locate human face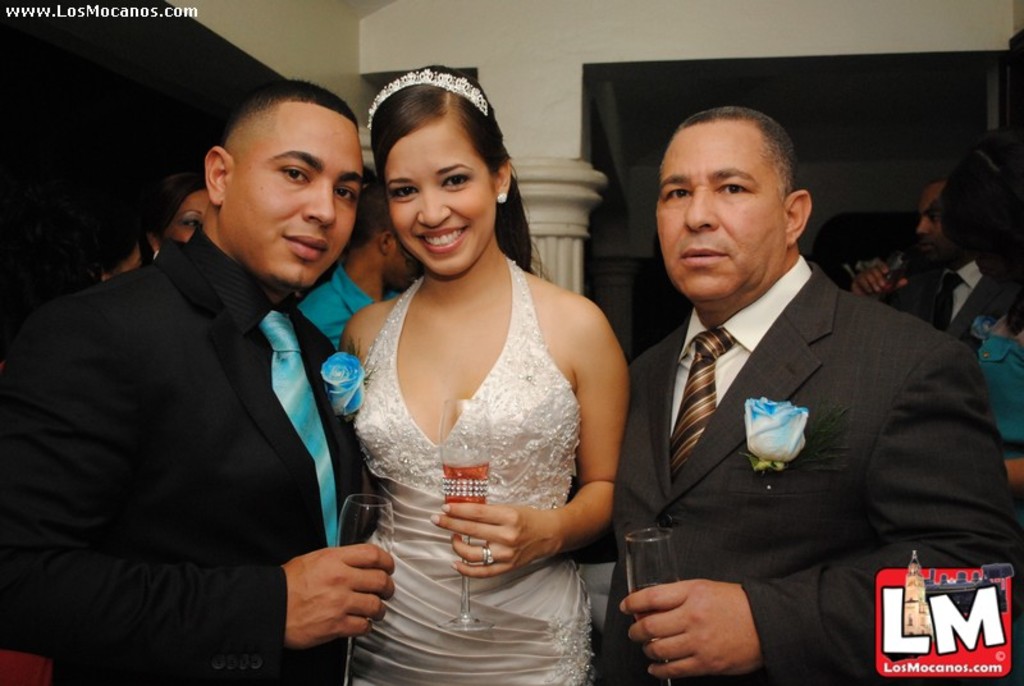
crop(225, 109, 361, 279)
